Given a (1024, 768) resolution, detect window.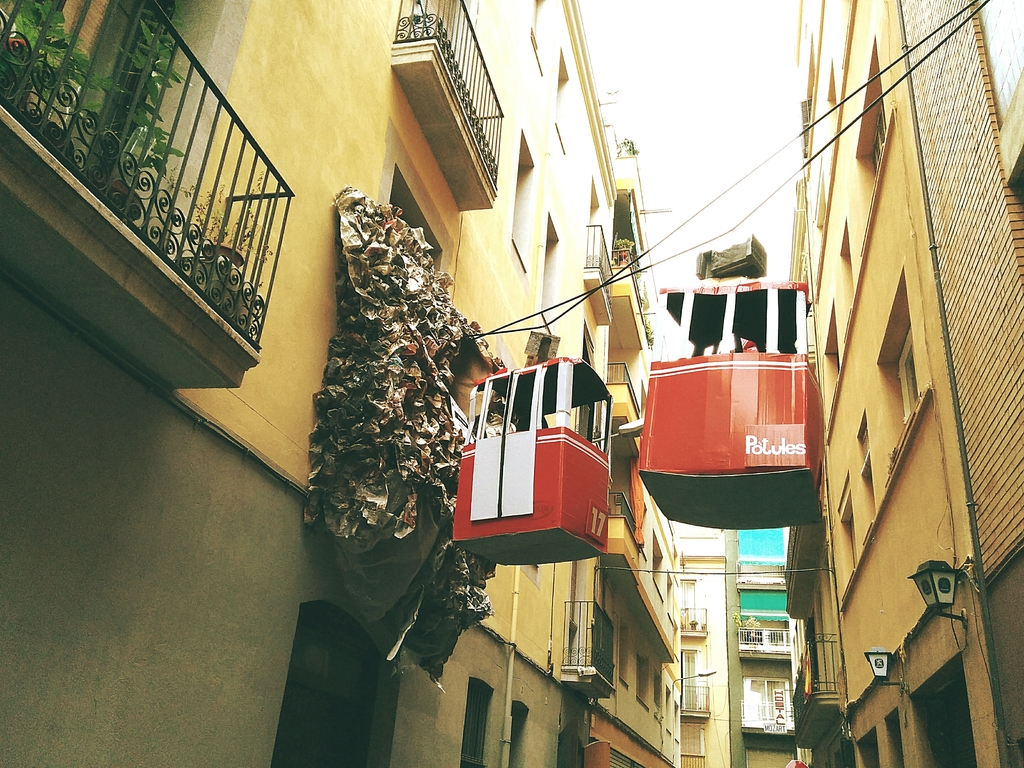
<box>511,129,541,276</box>.
